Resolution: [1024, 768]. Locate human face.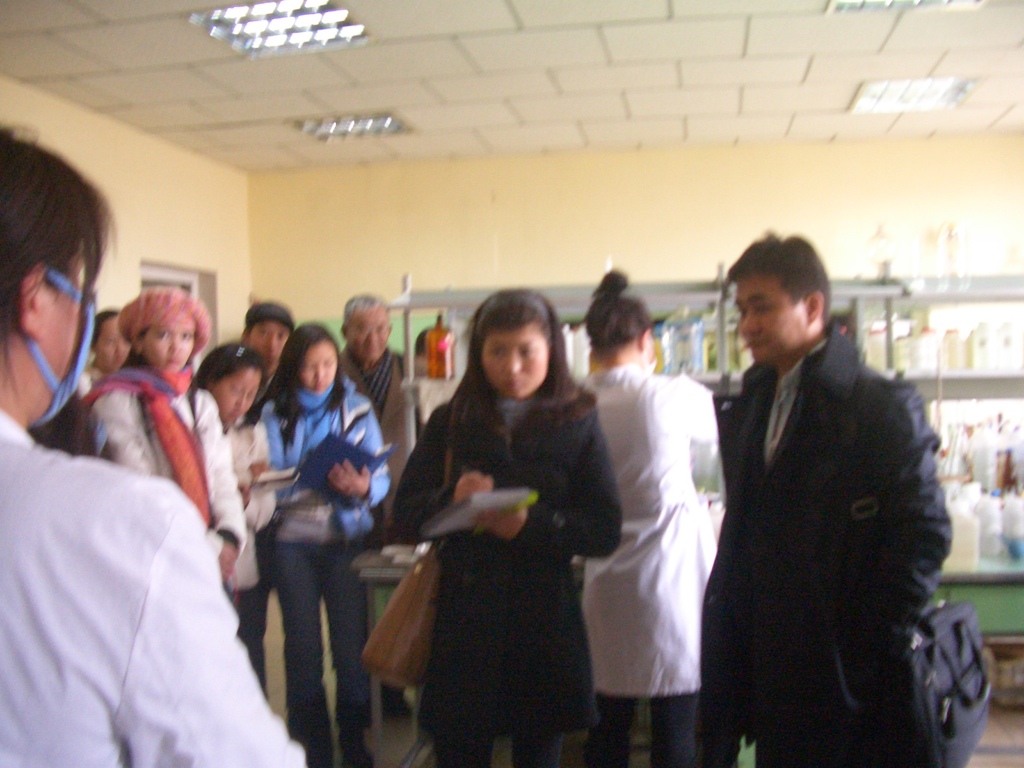
{"left": 97, "top": 321, "right": 126, "bottom": 365}.
